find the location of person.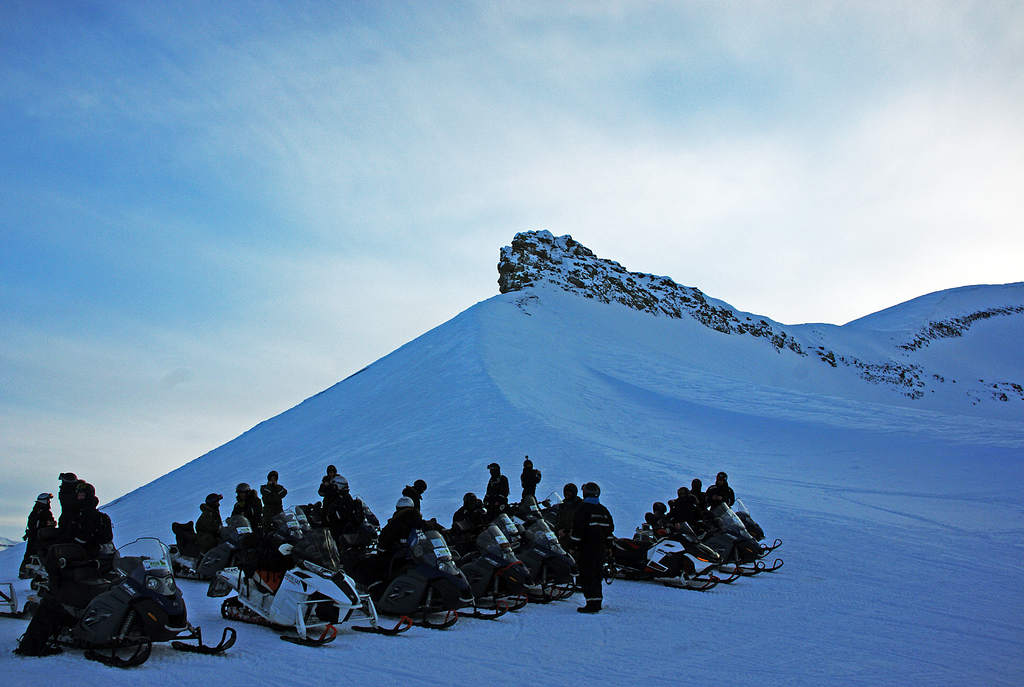
Location: locate(559, 485, 616, 613).
